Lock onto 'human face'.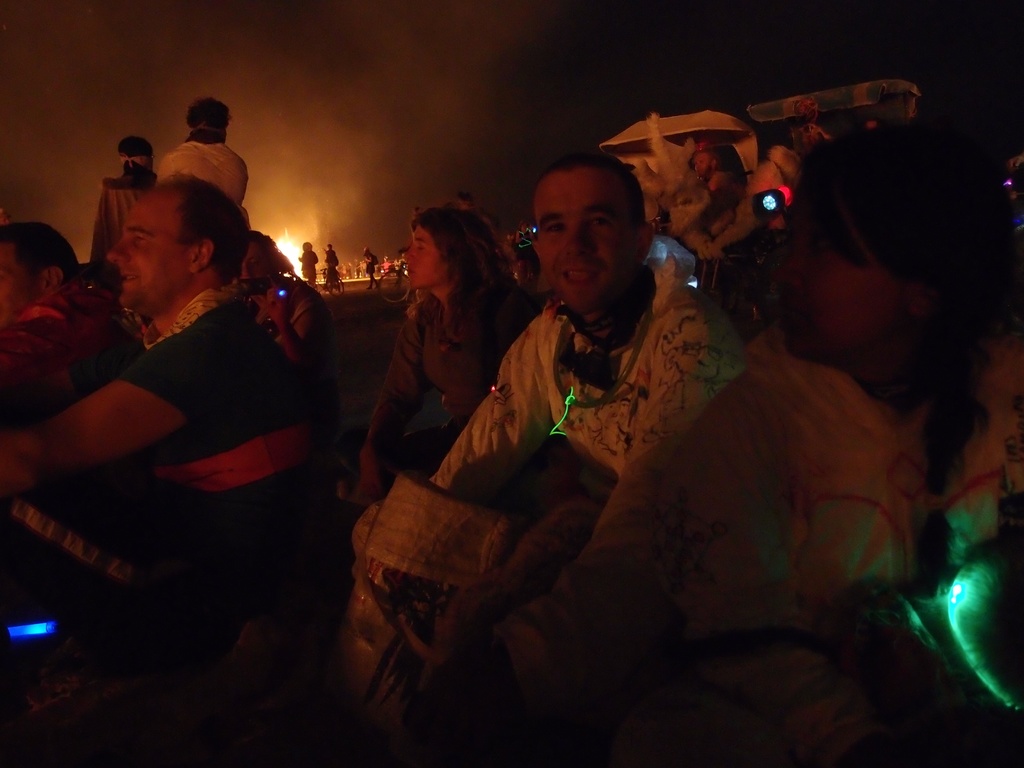
Locked: Rect(0, 236, 35, 317).
